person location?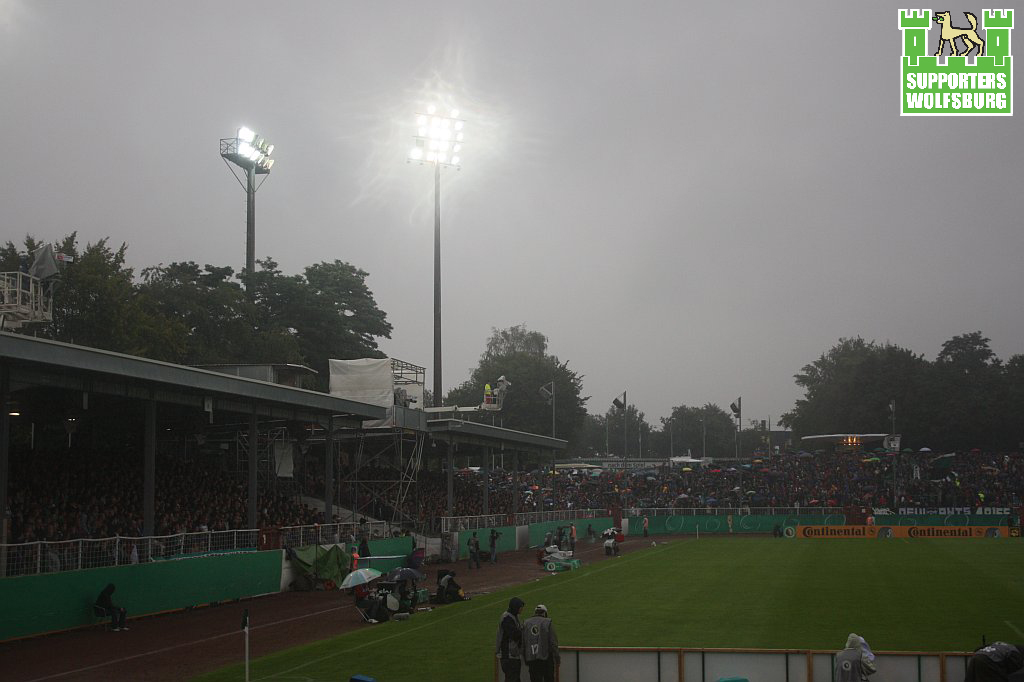
BBox(494, 595, 527, 681)
